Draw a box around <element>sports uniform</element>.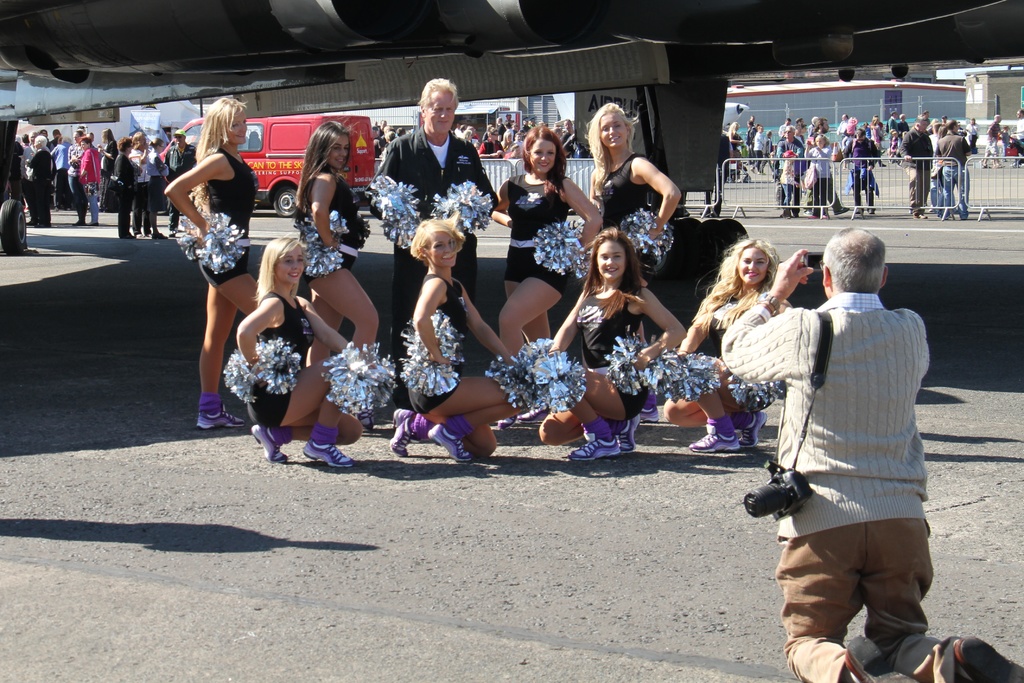
[x1=775, y1=133, x2=805, y2=205].
